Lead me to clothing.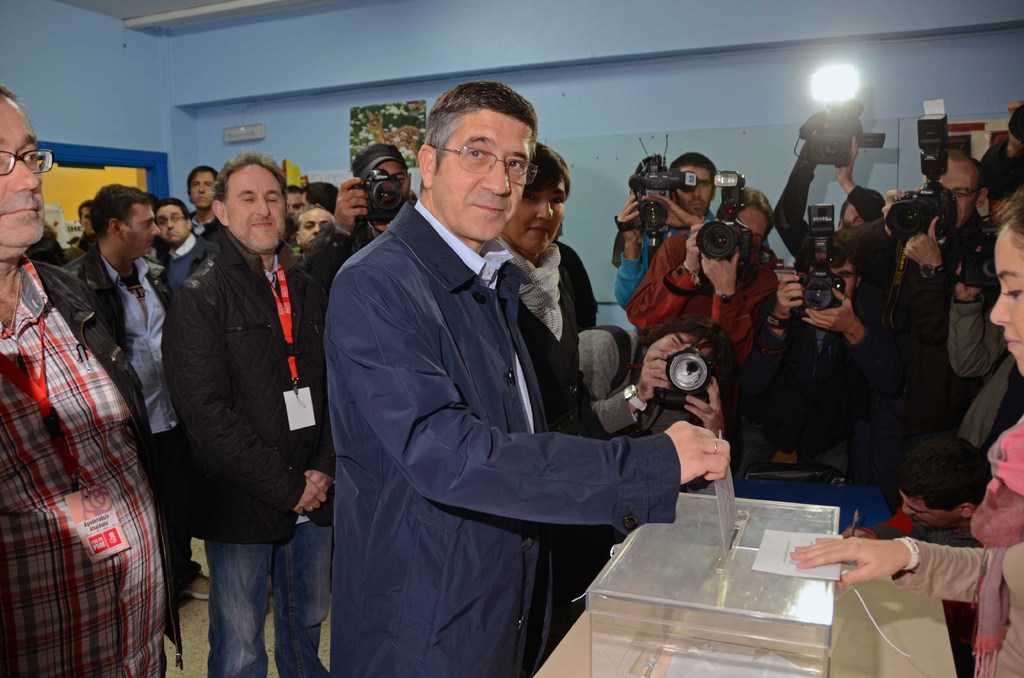
Lead to locate(0, 254, 186, 677).
